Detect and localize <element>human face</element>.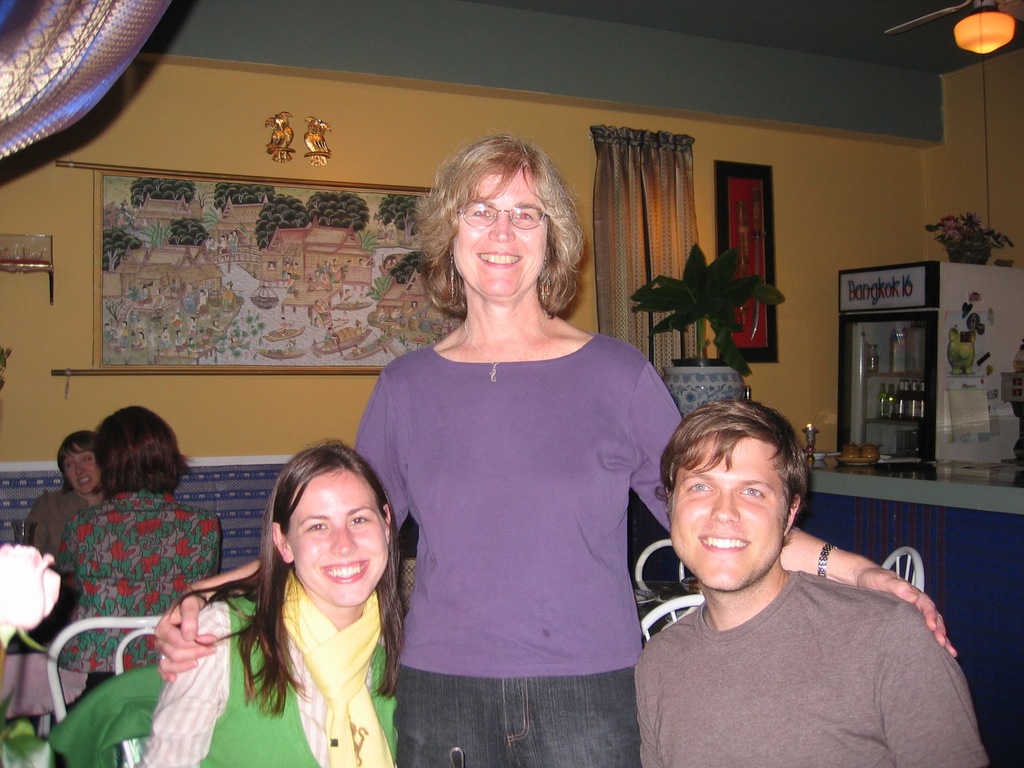
Localized at 282:471:387:602.
